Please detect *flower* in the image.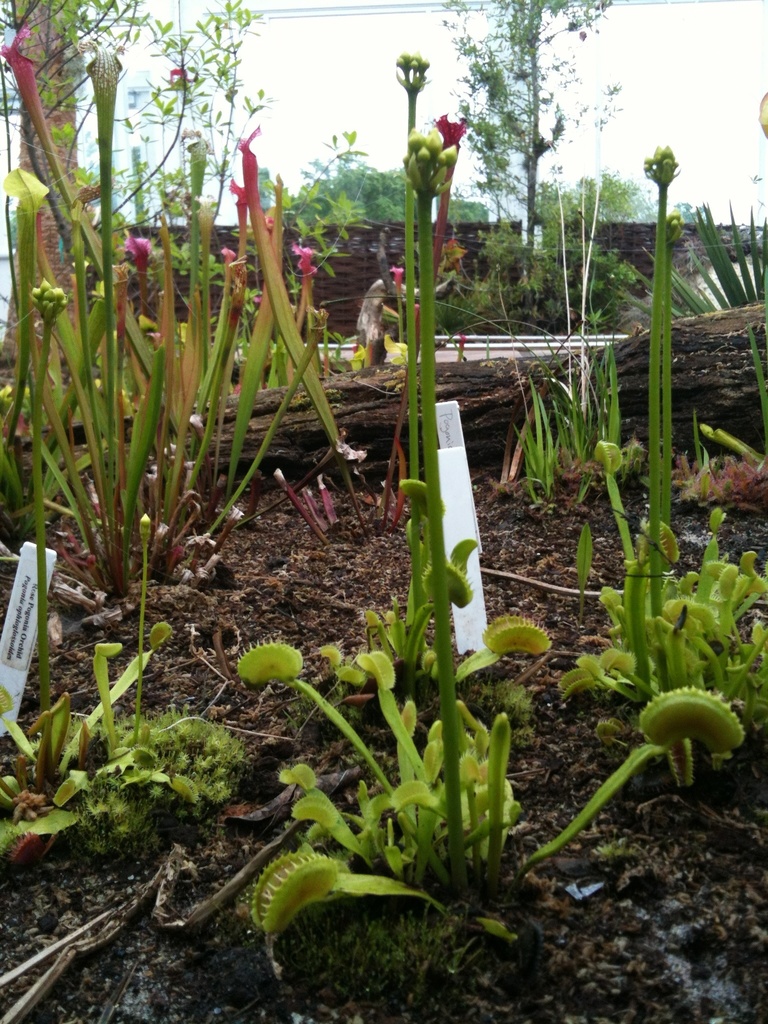
442/115/460/150.
